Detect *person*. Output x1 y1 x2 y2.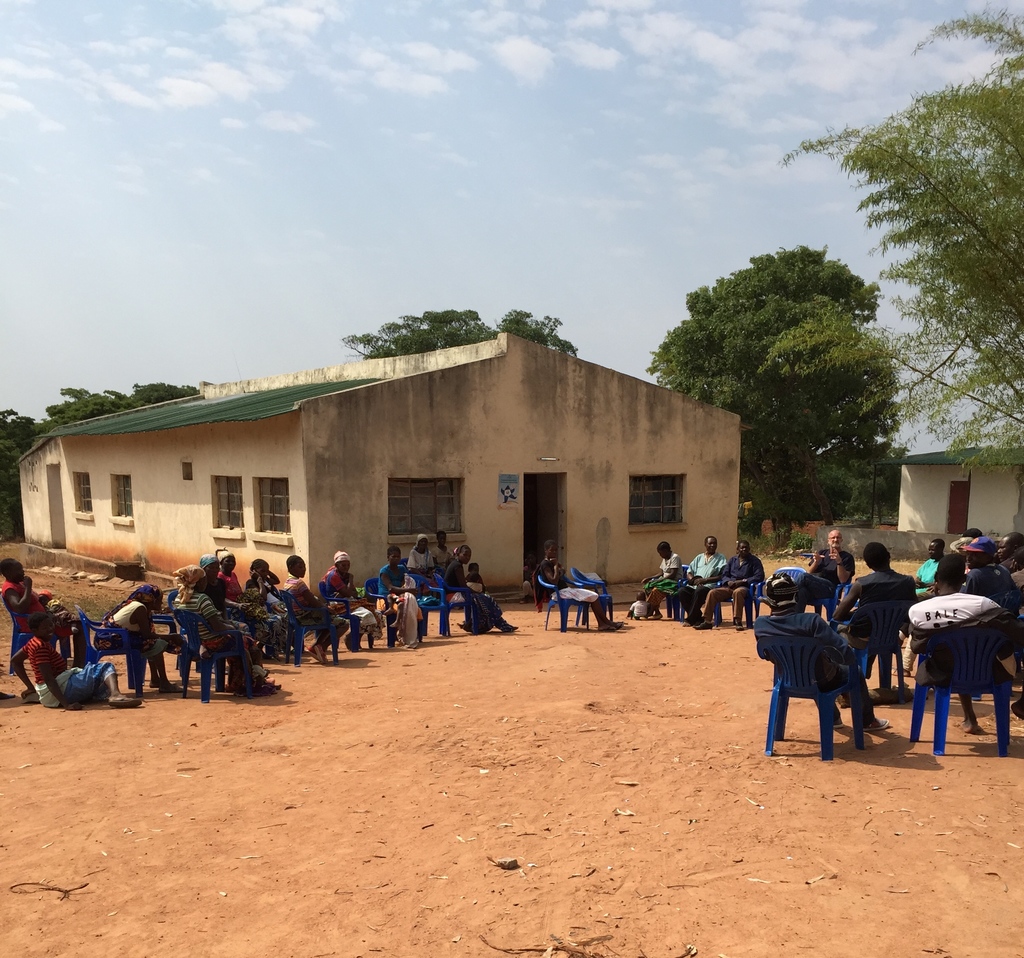
913 539 945 603.
